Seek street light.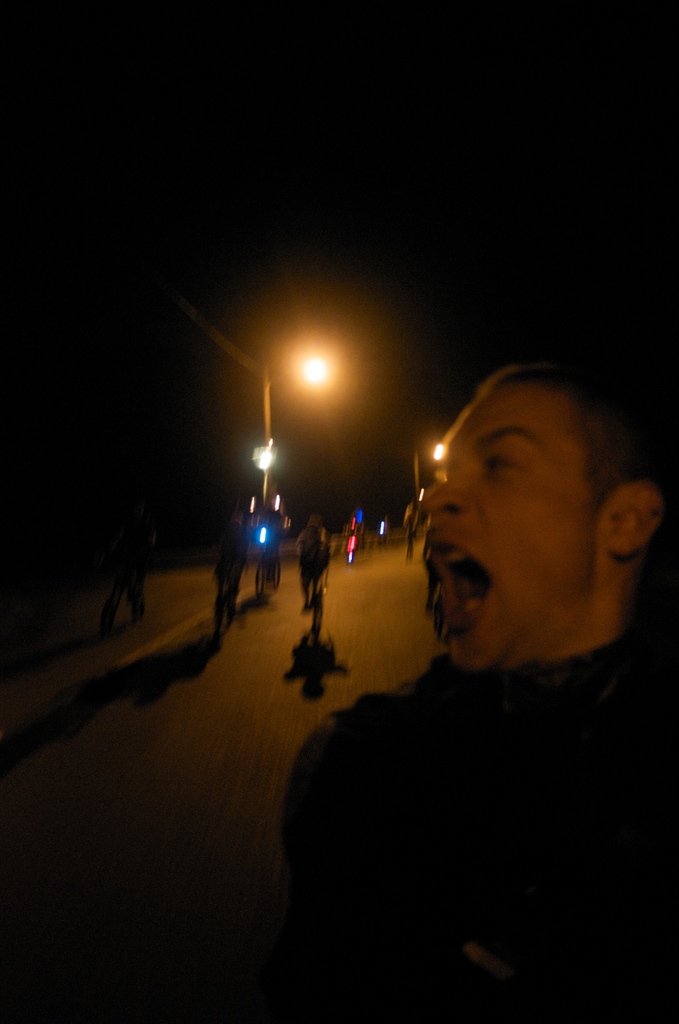
left=411, top=440, right=448, bottom=502.
